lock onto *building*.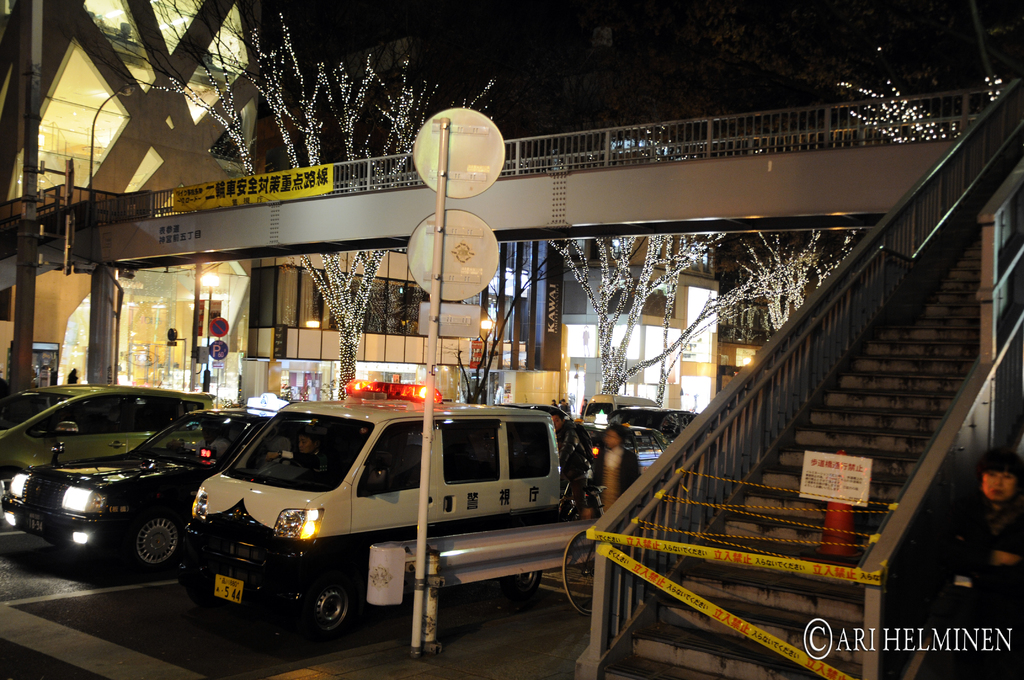
Locked: {"left": 0, "top": 0, "right": 767, "bottom": 416}.
